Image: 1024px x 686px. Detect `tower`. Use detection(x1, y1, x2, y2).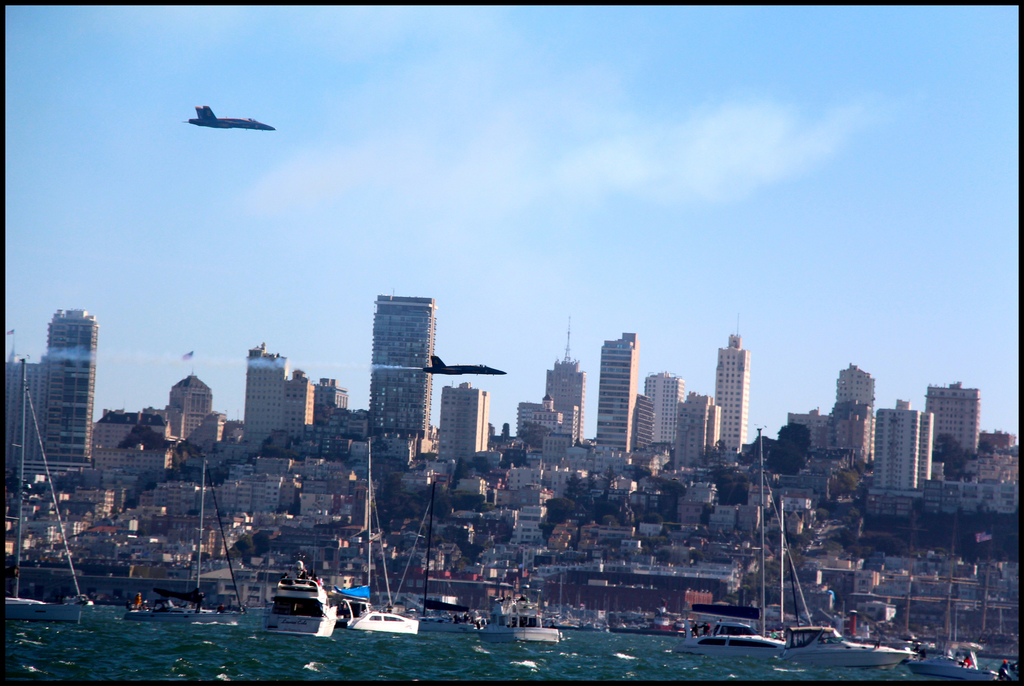
detection(877, 404, 937, 494).
